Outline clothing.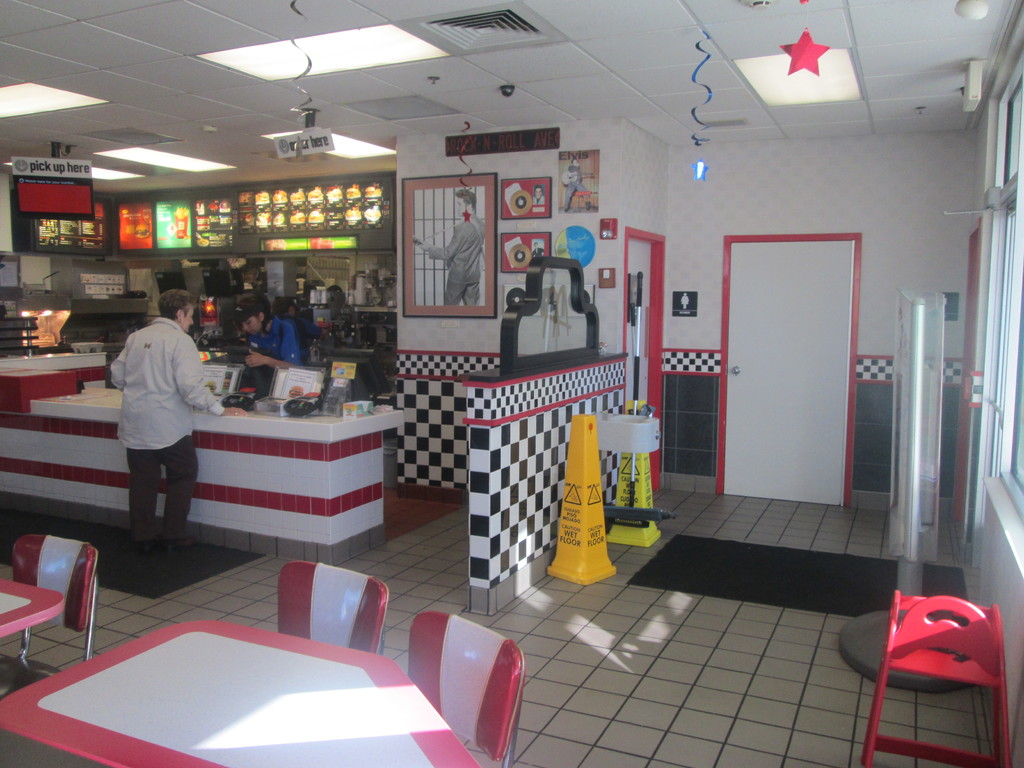
Outline: 425,204,487,306.
